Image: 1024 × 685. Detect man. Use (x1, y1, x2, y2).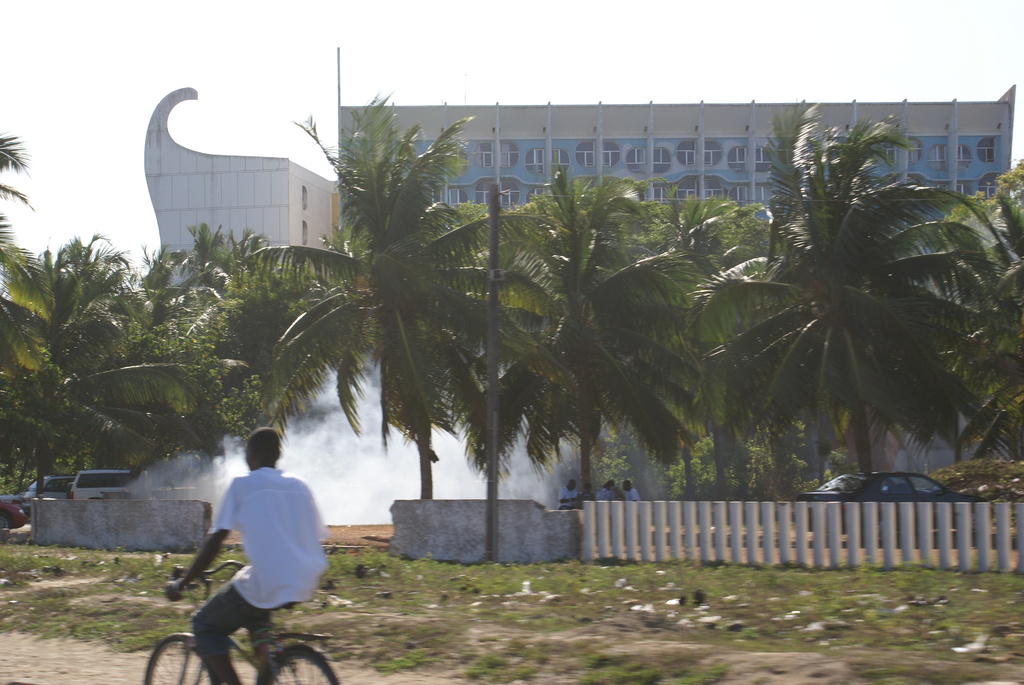
(185, 440, 324, 675).
